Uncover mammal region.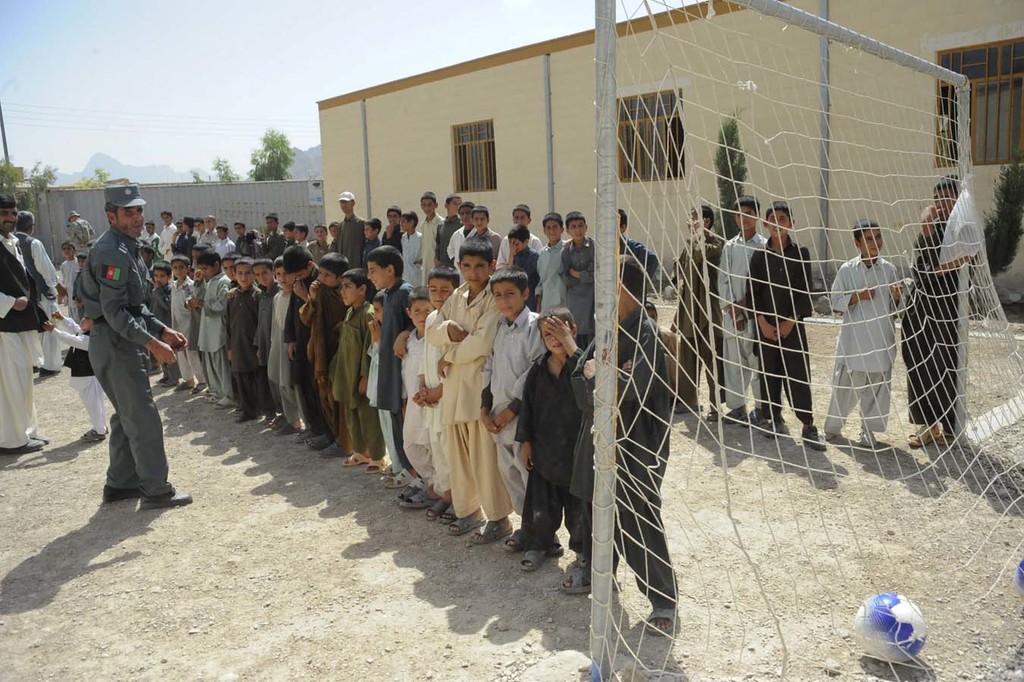
Uncovered: BBox(249, 253, 281, 410).
